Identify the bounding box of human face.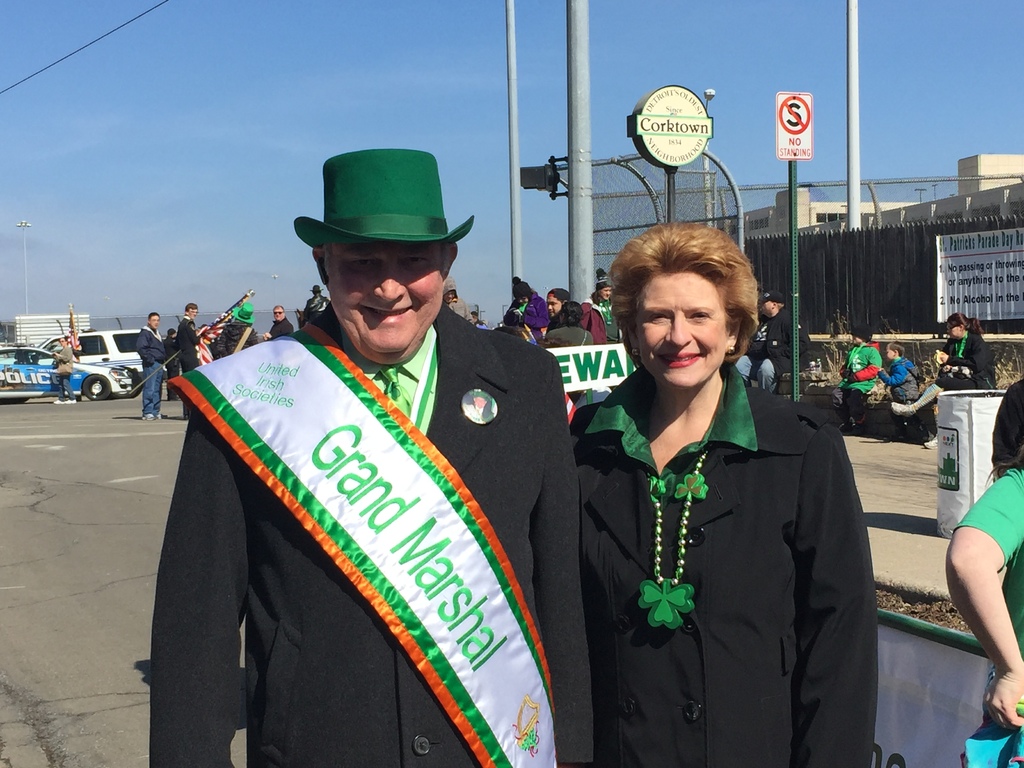
[547,297,561,317].
